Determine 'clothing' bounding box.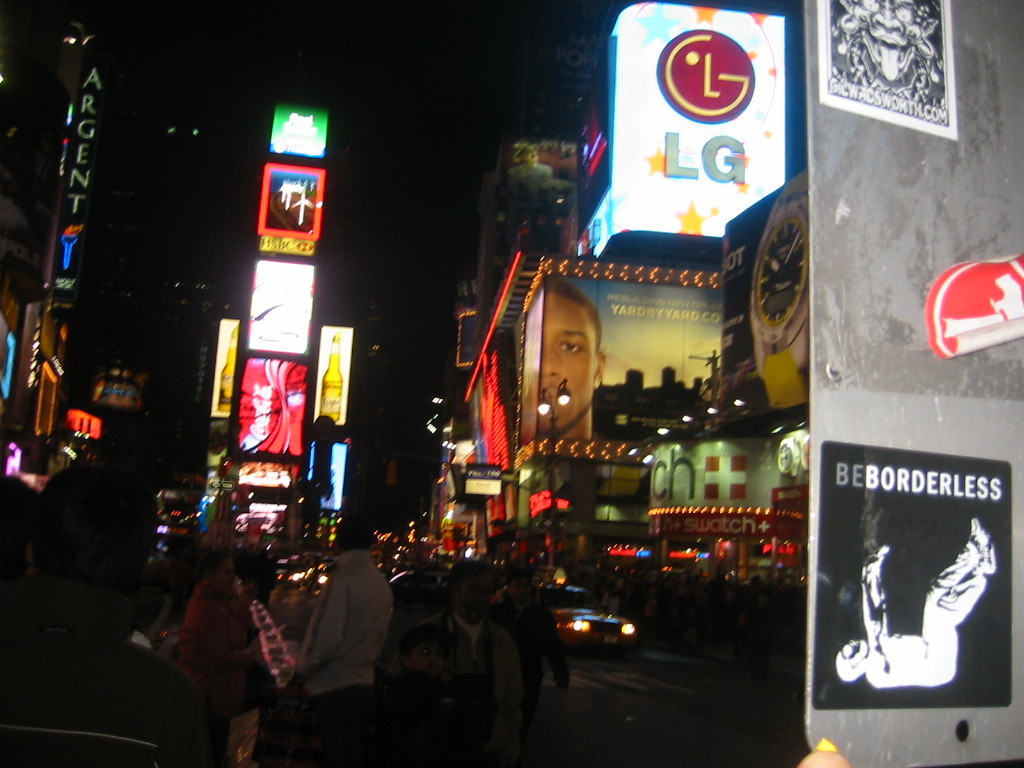
Determined: BBox(381, 615, 539, 759).
